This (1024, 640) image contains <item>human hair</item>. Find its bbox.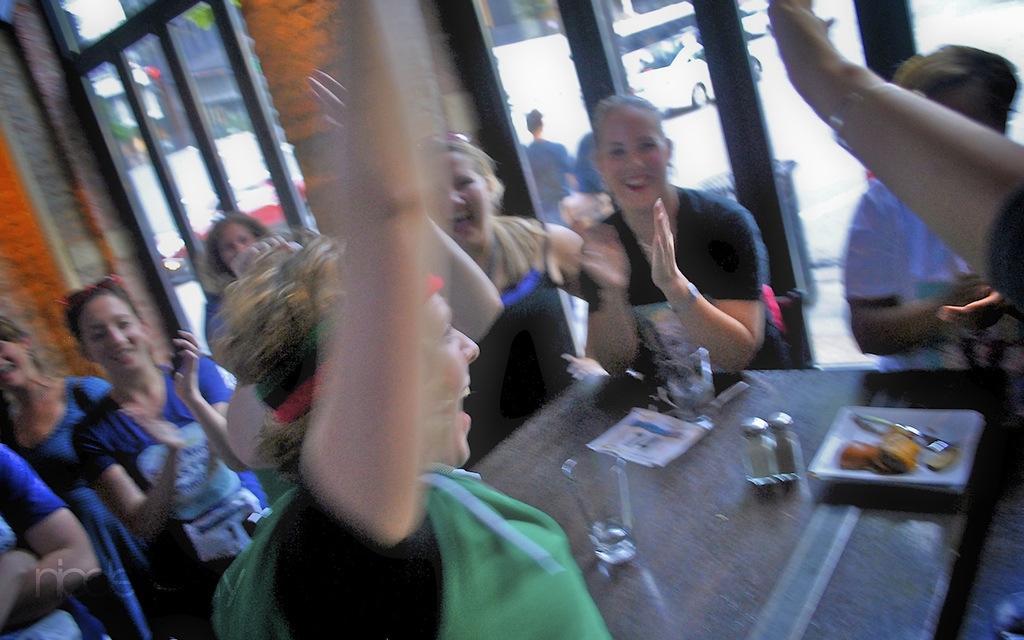
<bbox>0, 314, 42, 370</bbox>.
